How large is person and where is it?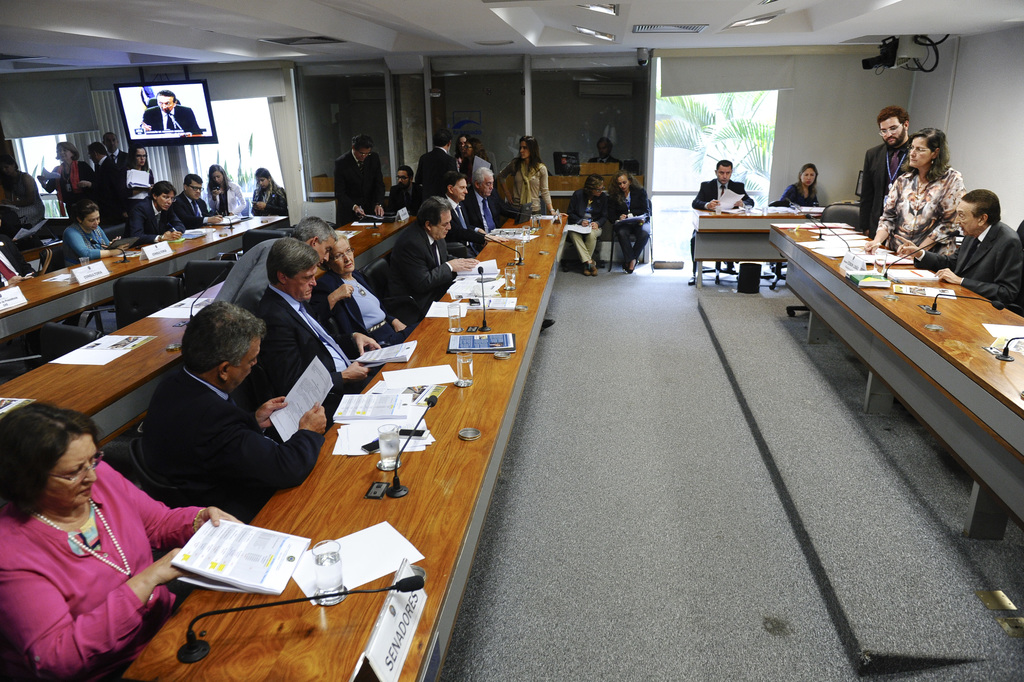
Bounding box: x1=329 y1=131 x2=387 y2=229.
